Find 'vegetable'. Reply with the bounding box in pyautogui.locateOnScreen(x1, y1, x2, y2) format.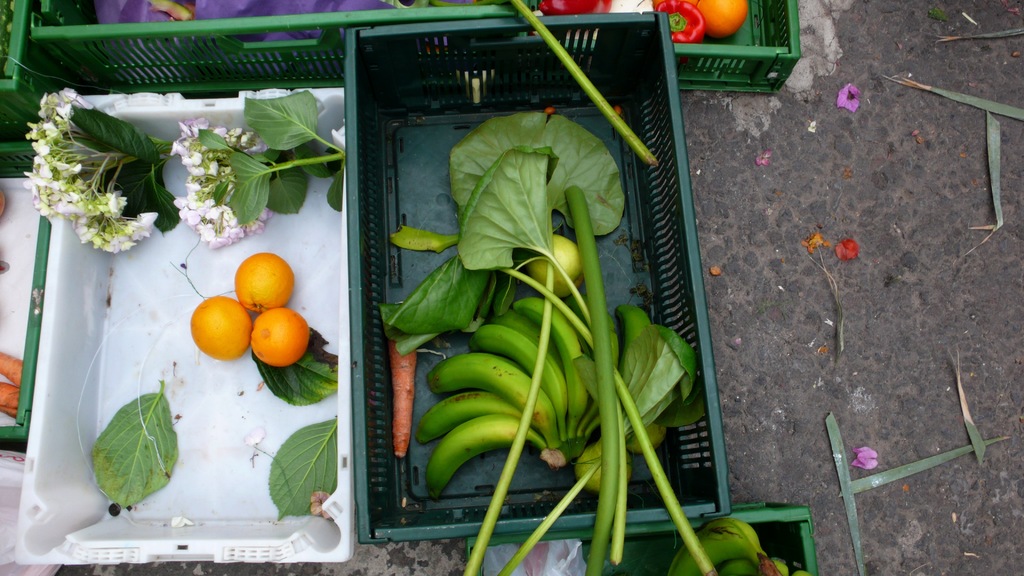
pyautogui.locateOnScreen(376, 140, 721, 547).
